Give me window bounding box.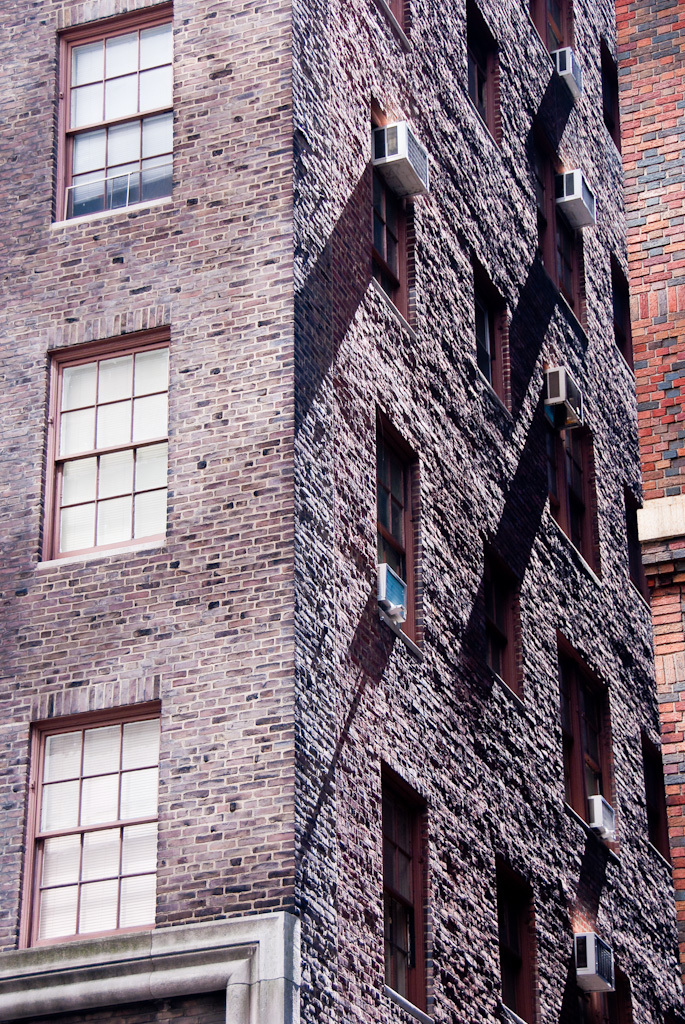
<region>466, 15, 496, 144</region>.
